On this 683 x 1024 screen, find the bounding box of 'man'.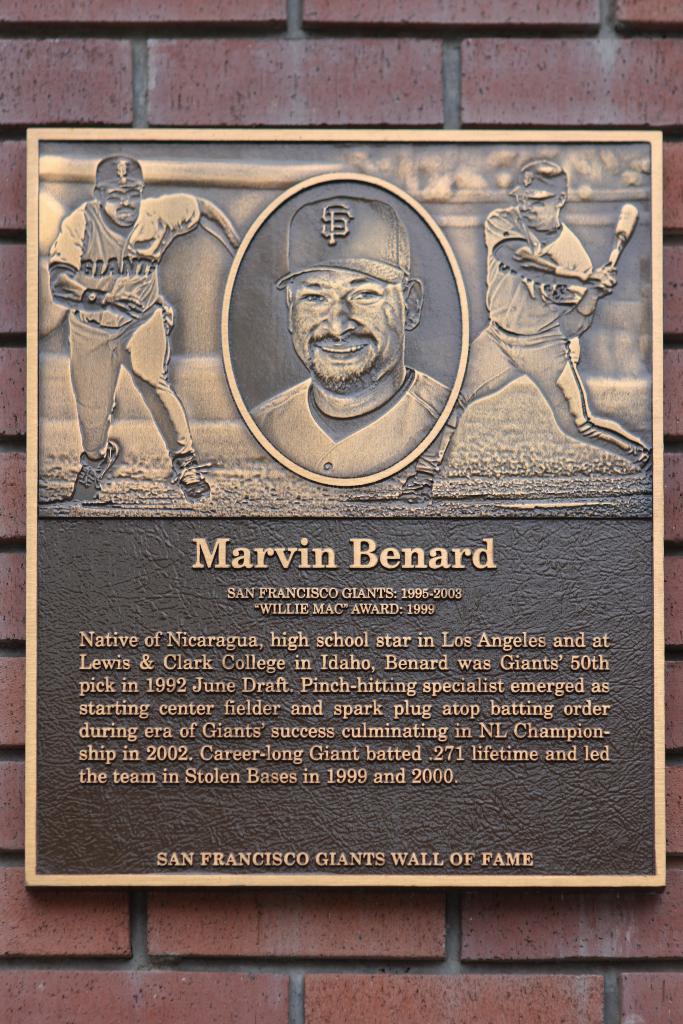
Bounding box: Rect(213, 169, 475, 481).
